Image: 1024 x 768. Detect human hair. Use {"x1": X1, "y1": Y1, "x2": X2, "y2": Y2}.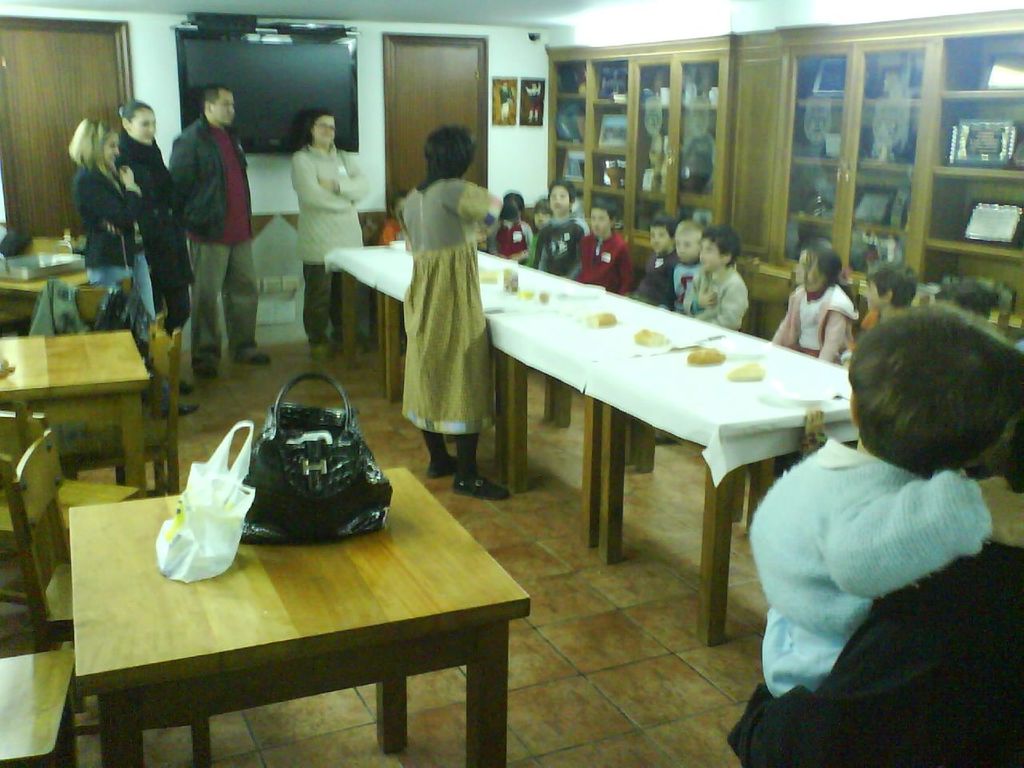
{"x1": 830, "y1": 302, "x2": 1023, "y2": 489}.
